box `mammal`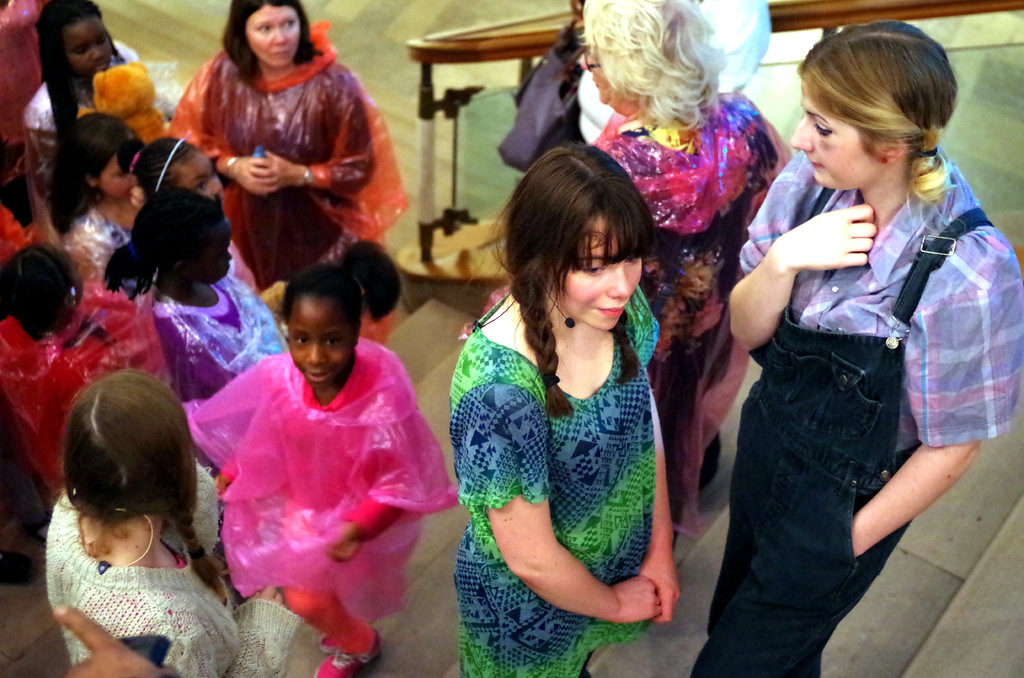
left=159, top=0, right=385, bottom=302
